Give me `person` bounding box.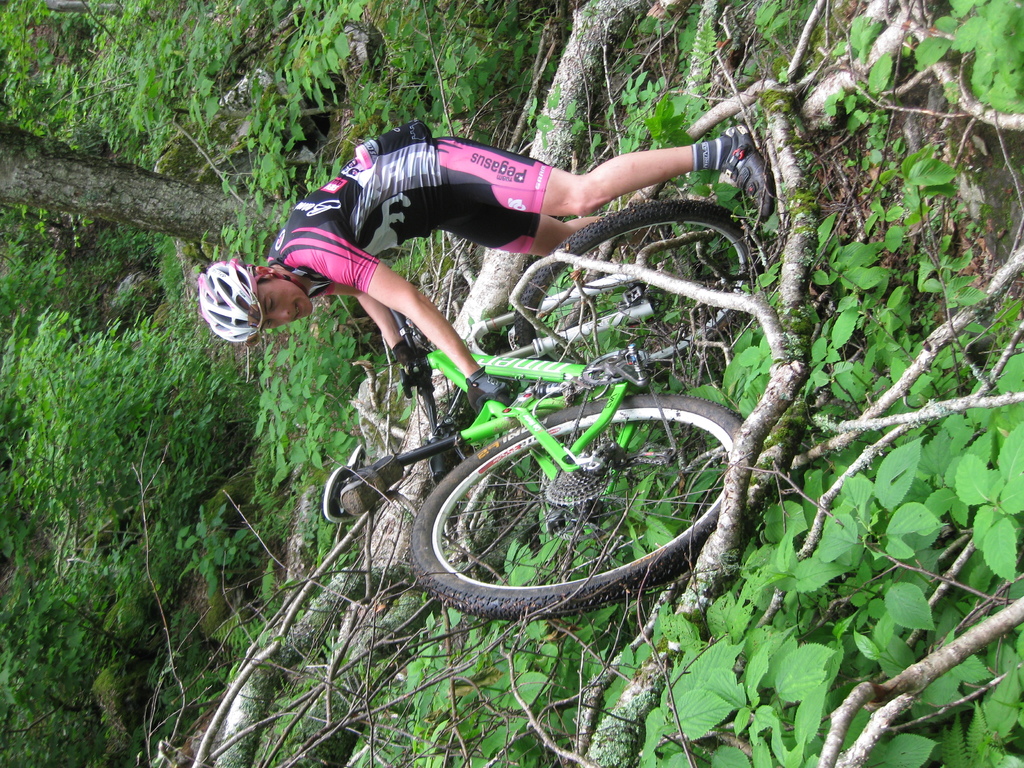
bbox=[186, 118, 772, 413].
